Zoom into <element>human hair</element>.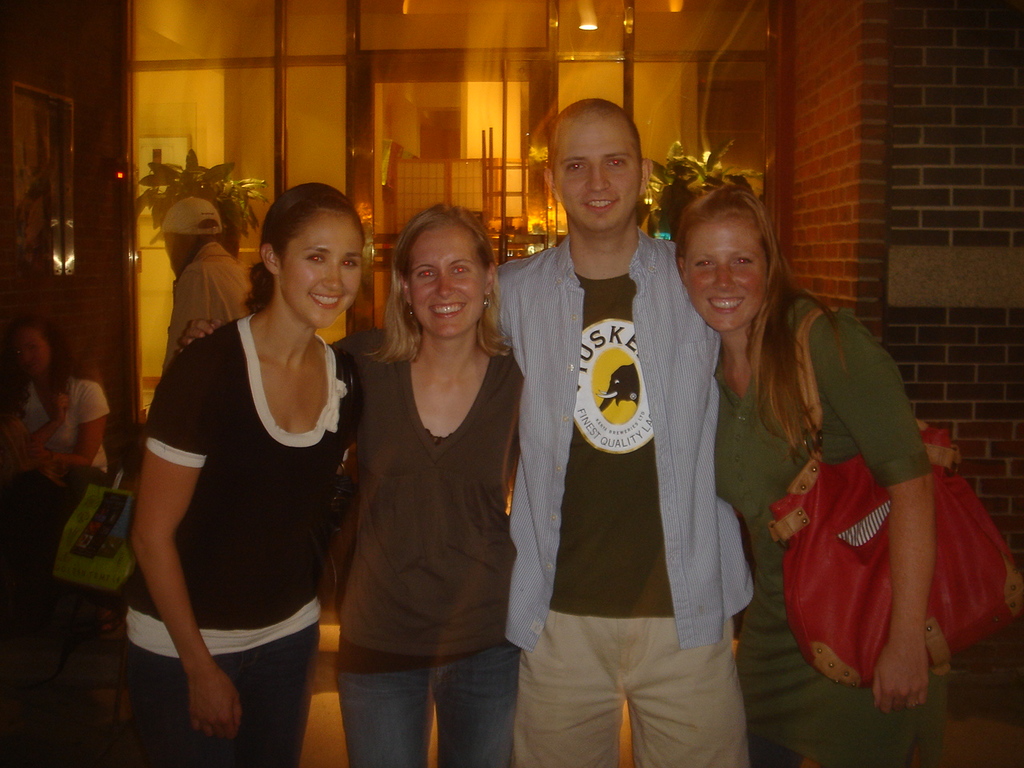
Zoom target: box(379, 200, 500, 366).
